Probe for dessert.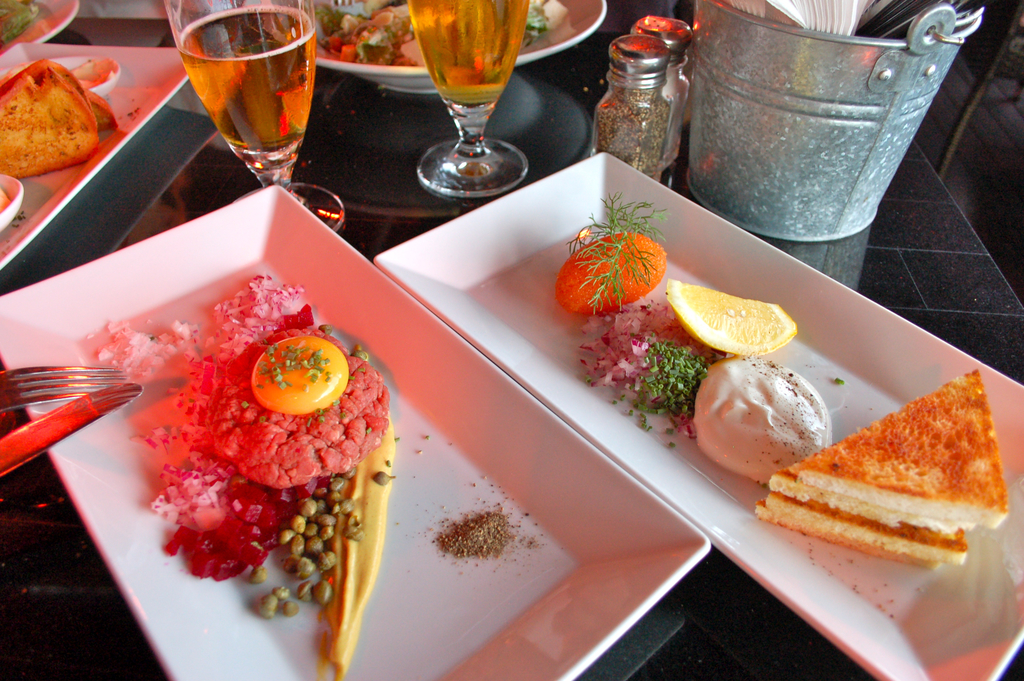
Probe result: bbox(568, 224, 664, 306).
